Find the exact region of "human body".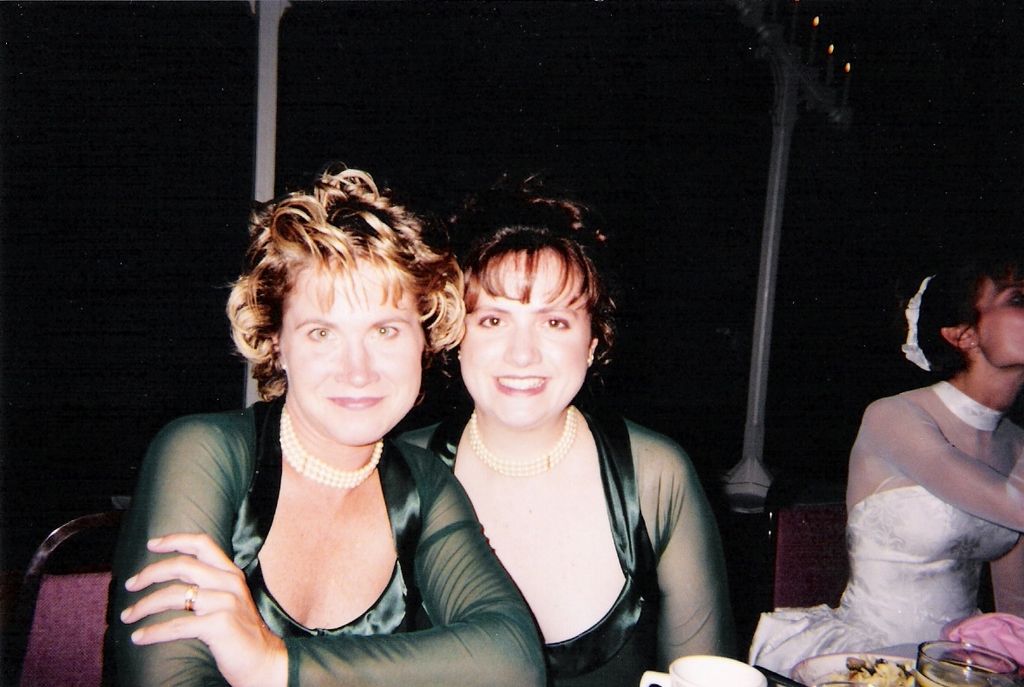
Exact region: region(779, 285, 1021, 671).
